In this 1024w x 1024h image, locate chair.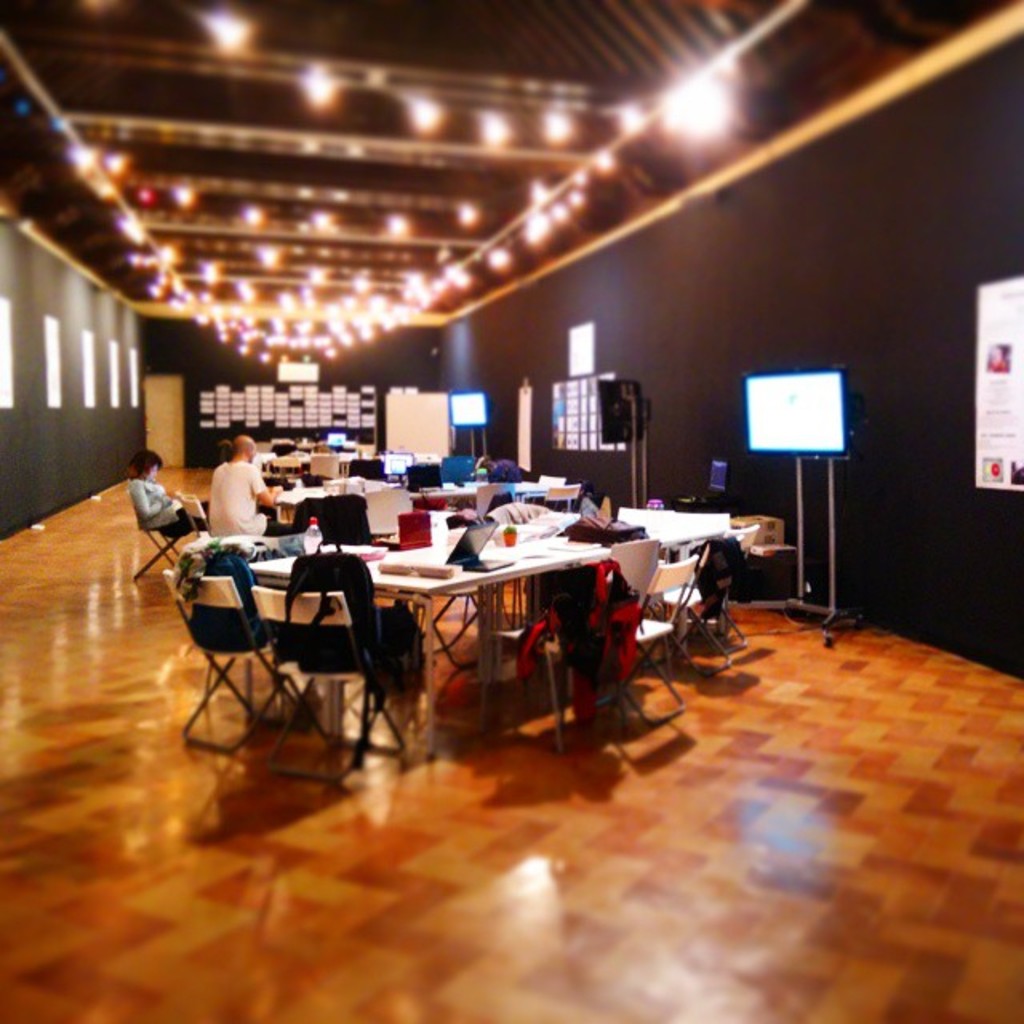
Bounding box: rect(619, 563, 698, 707).
